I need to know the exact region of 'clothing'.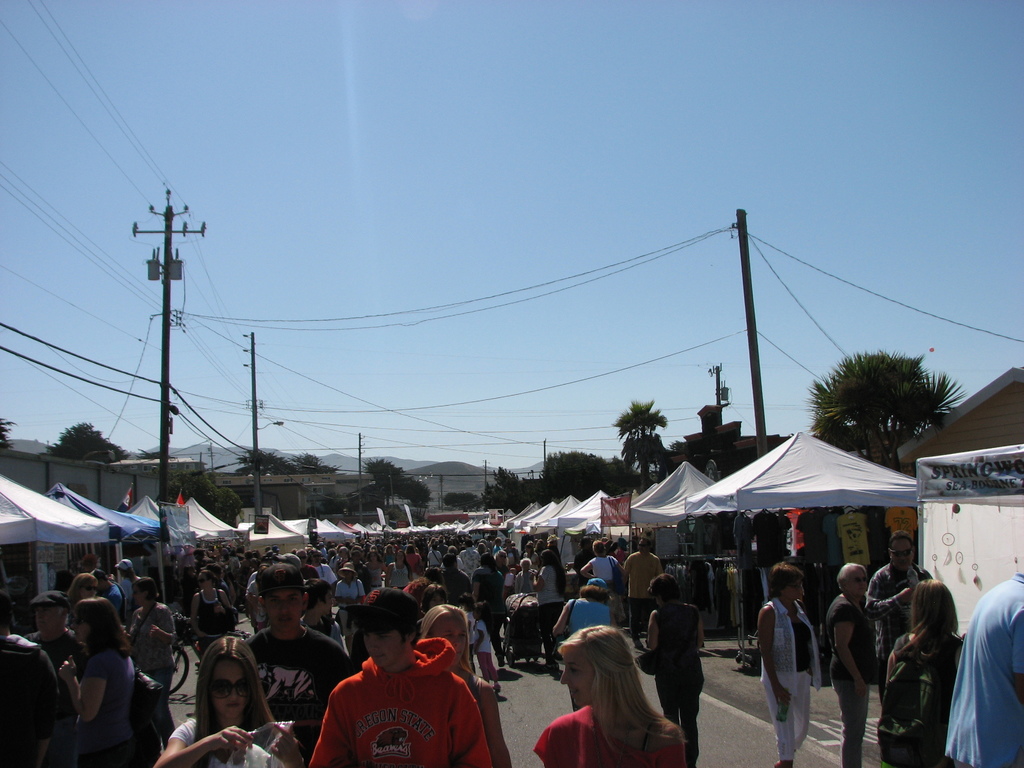
Region: select_region(733, 516, 756, 572).
